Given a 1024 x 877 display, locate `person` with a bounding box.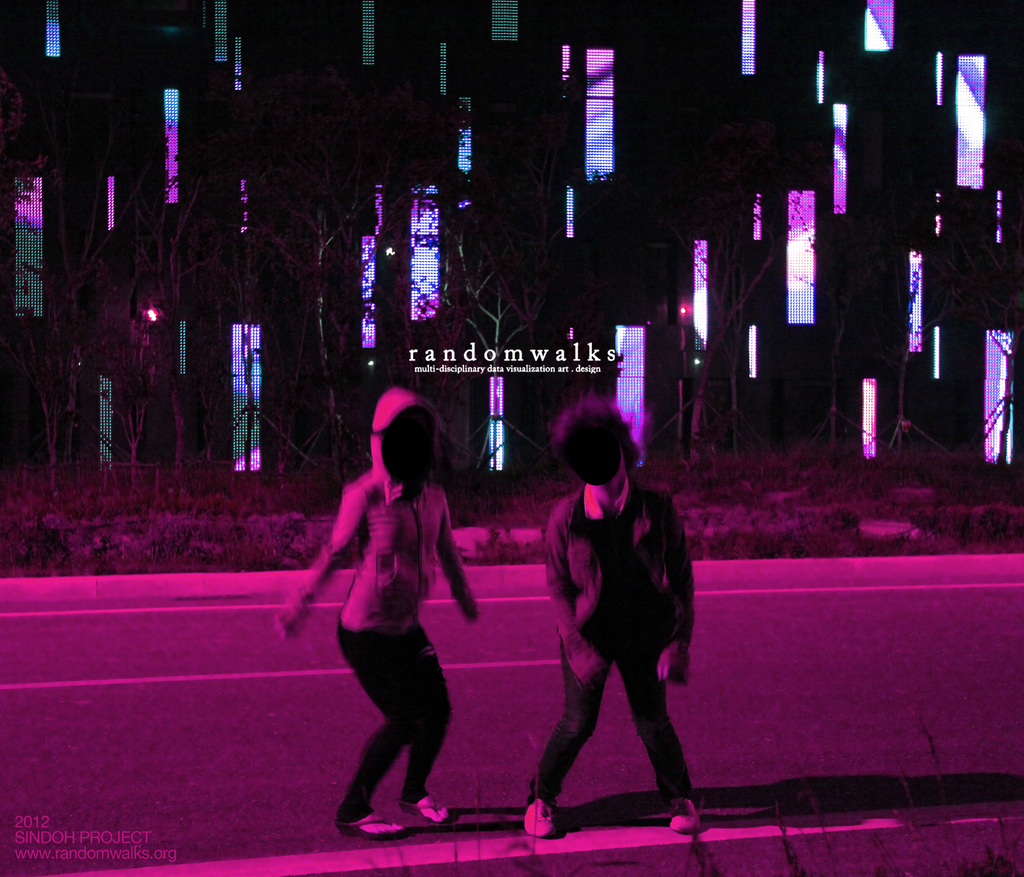
Located: <box>515,396,712,853</box>.
